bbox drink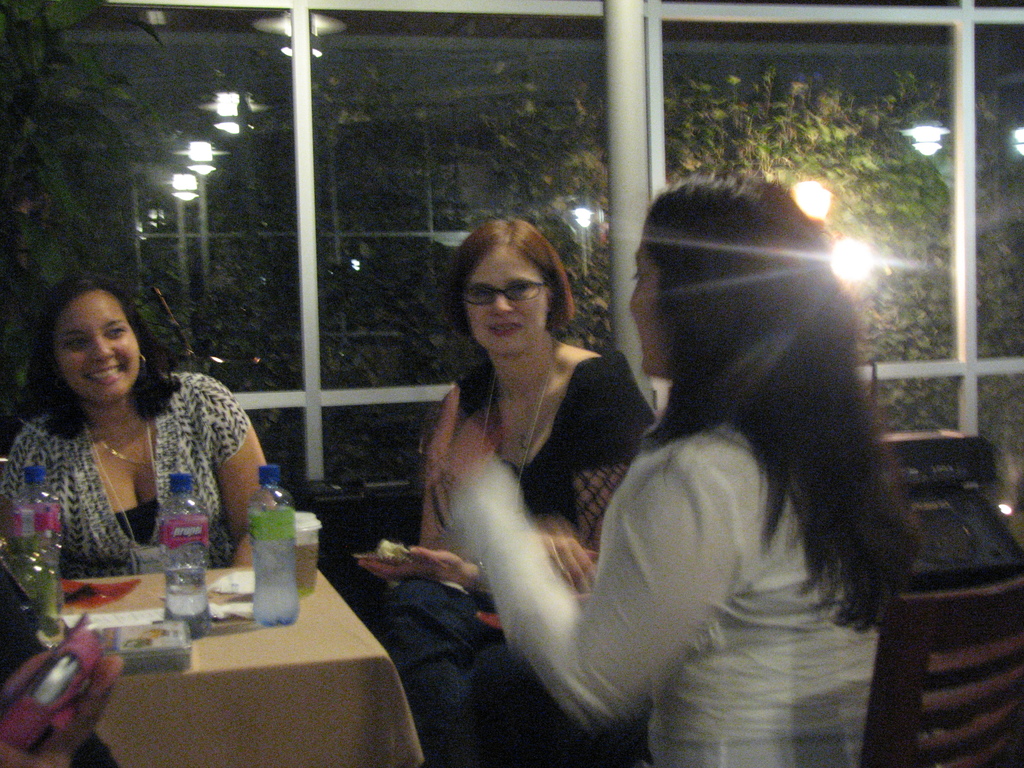
x1=243 y1=504 x2=302 y2=625
